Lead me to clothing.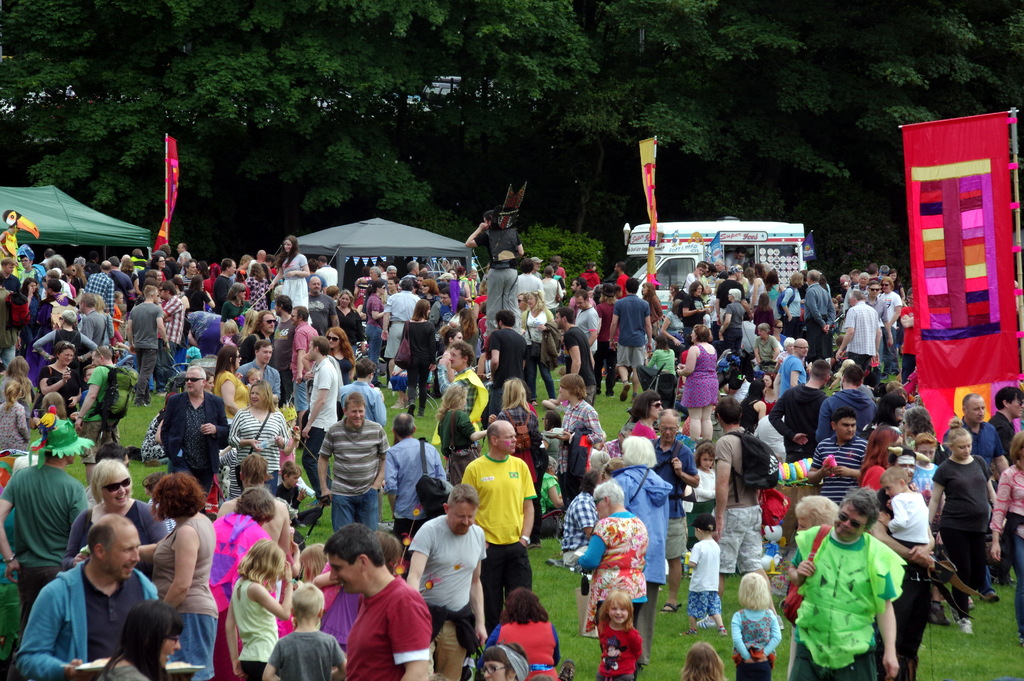
Lead to box(682, 290, 711, 336).
